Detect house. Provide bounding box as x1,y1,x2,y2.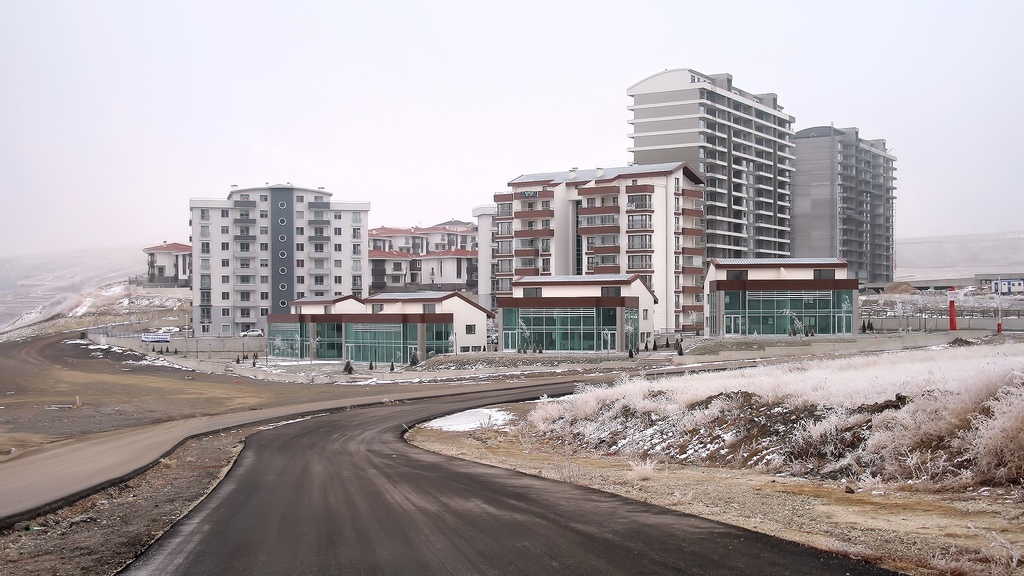
367,244,404,287.
